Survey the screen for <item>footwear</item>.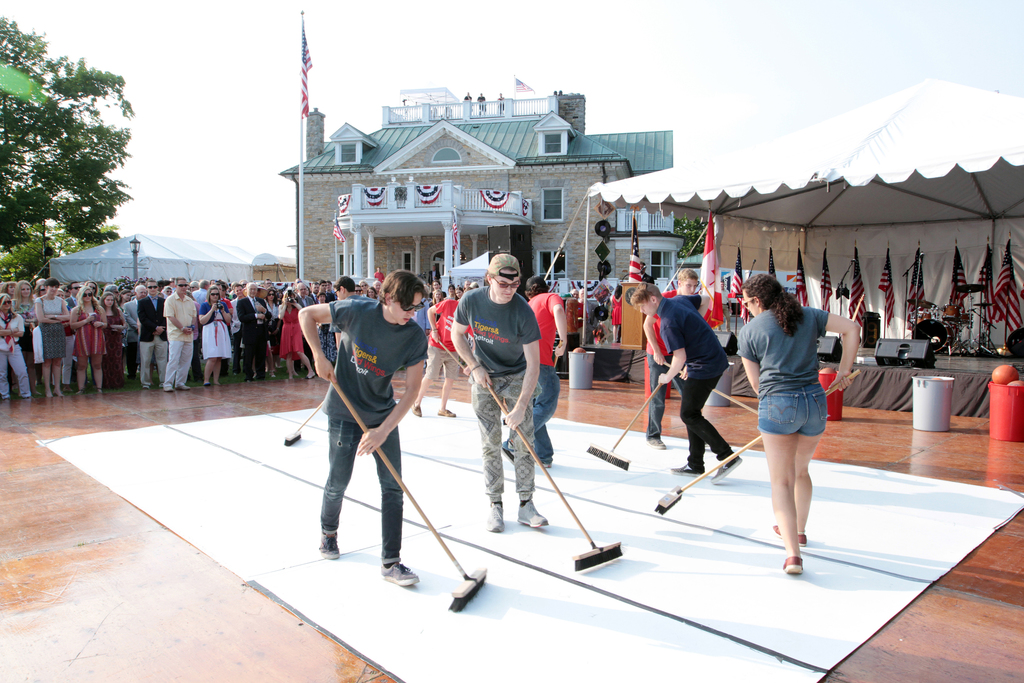
Survey found: <box>204,380,210,385</box>.
